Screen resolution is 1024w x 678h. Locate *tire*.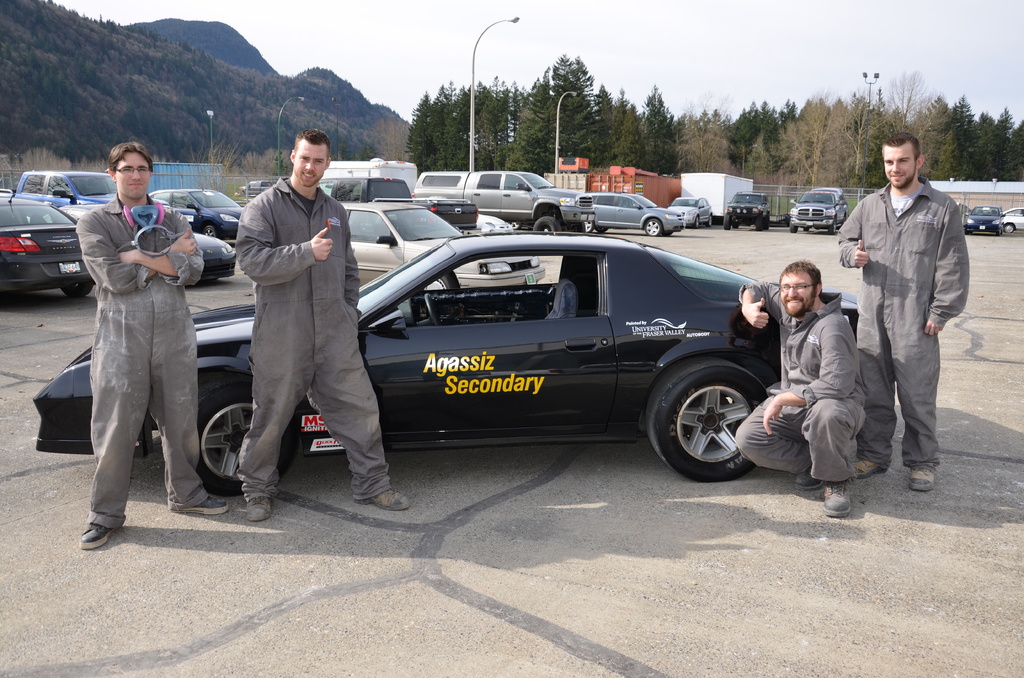
<region>786, 216, 797, 233</region>.
